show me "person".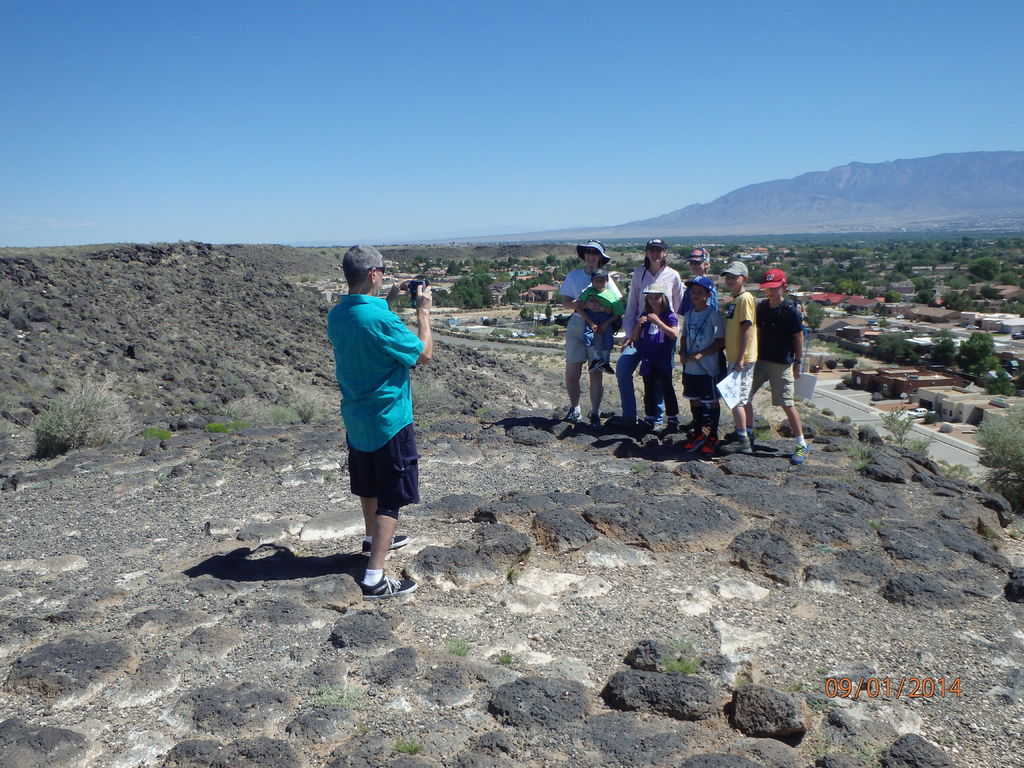
"person" is here: detection(549, 238, 634, 428).
